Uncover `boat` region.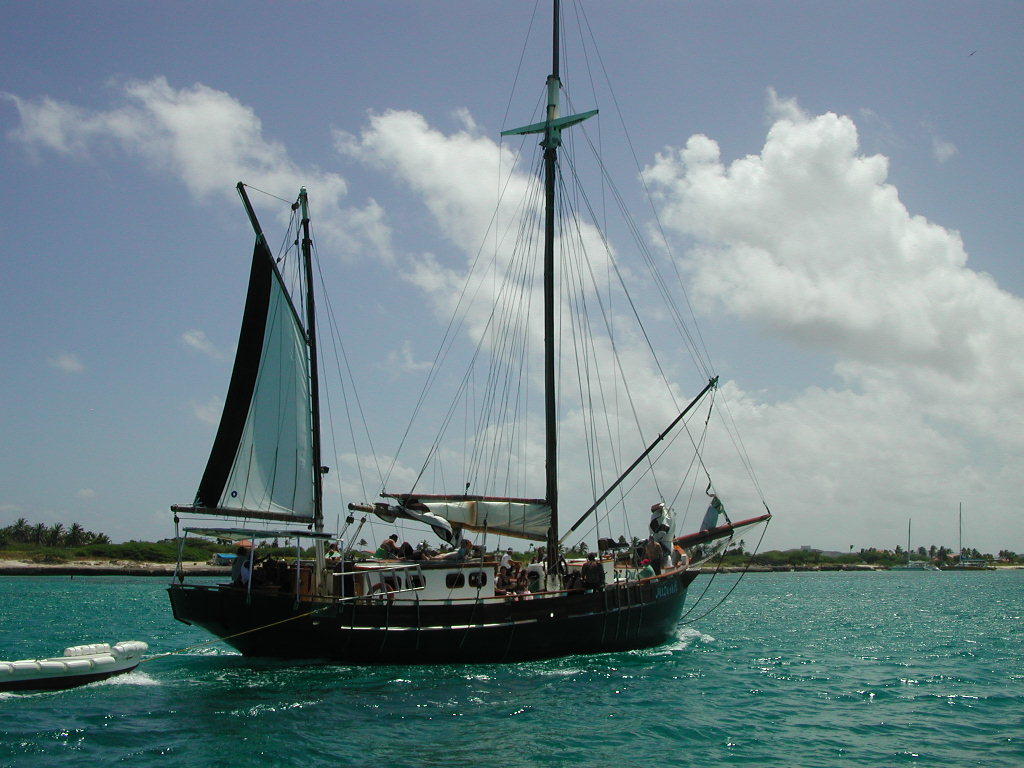
Uncovered: detection(0, 637, 159, 694).
